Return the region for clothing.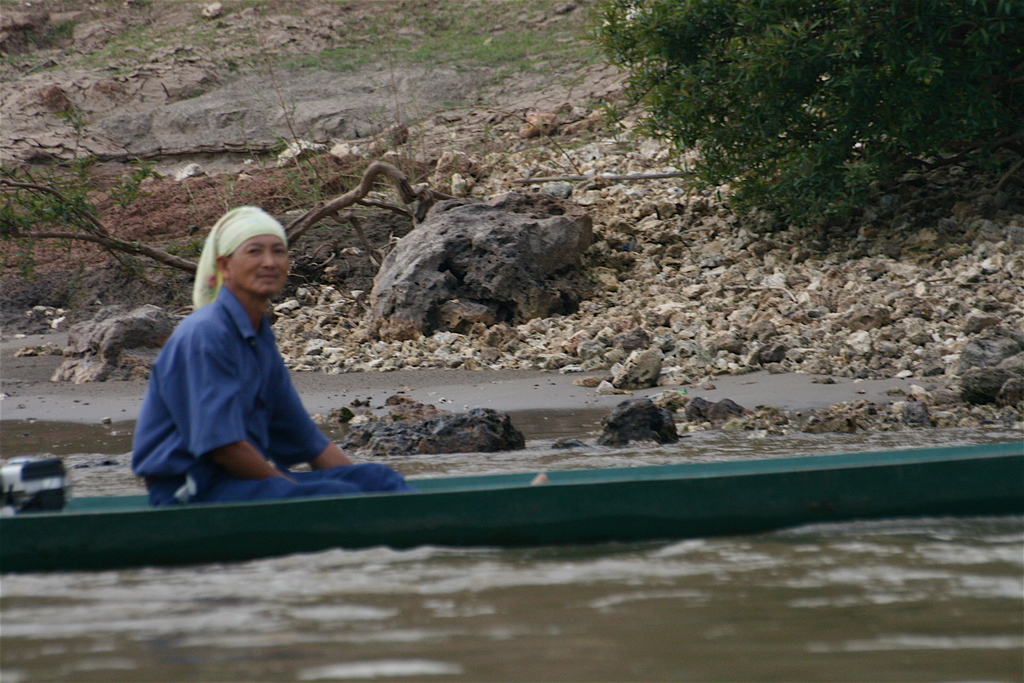
box=[120, 212, 387, 502].
